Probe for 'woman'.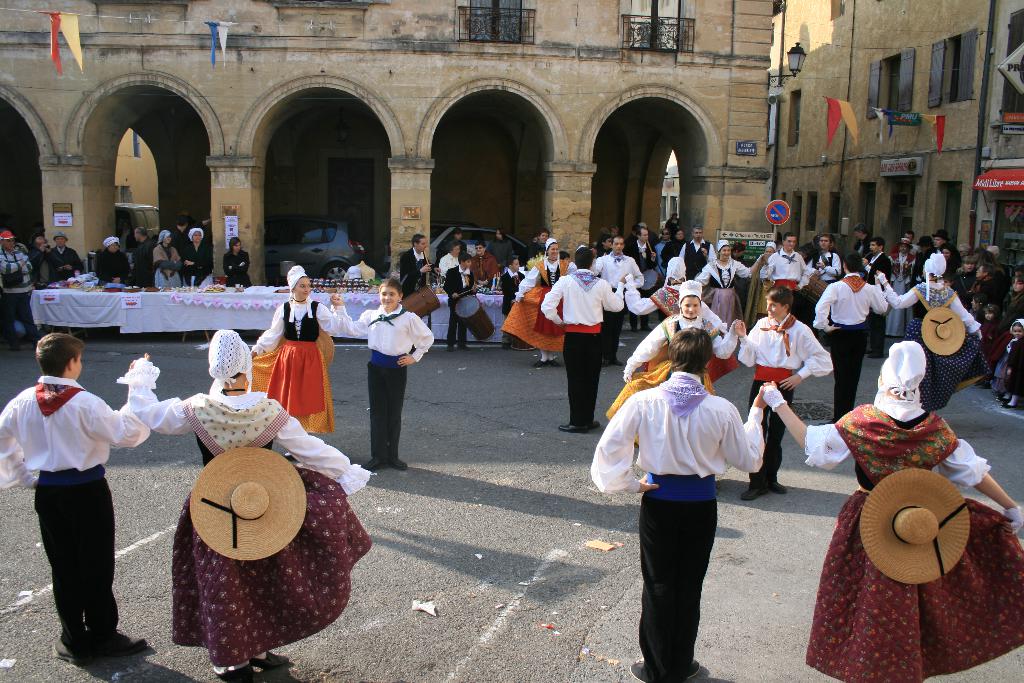
Probe result: detection(247, 263, 343, 436).
